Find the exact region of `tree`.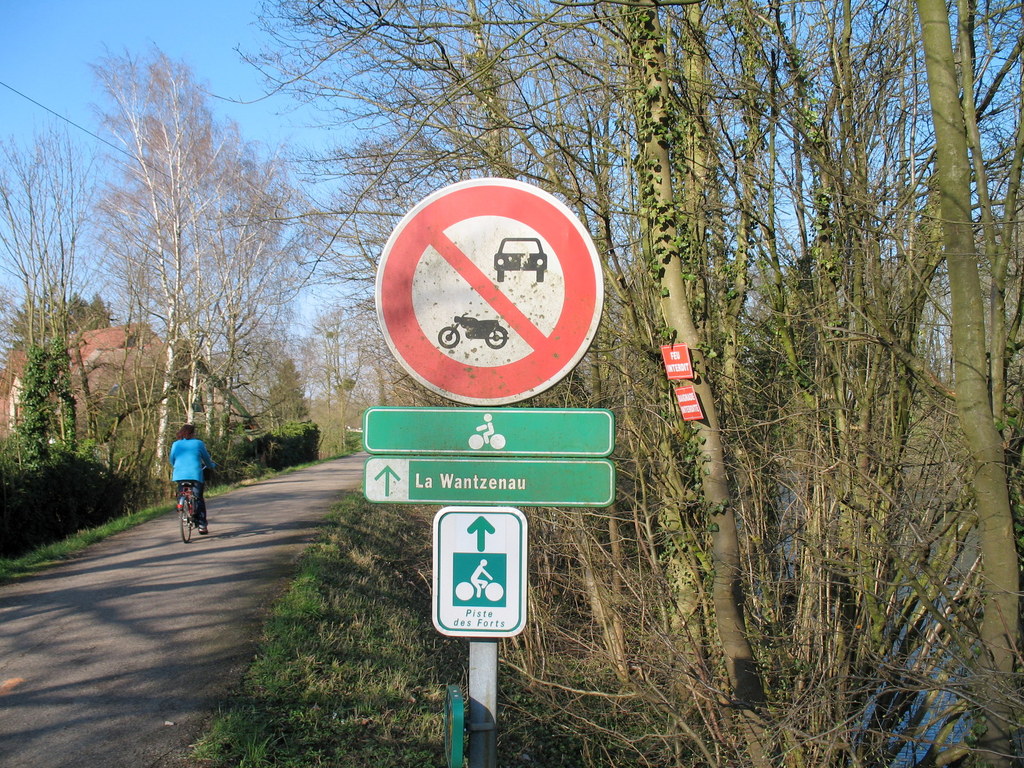
Exact region: box(115, 76, 246, 437).
